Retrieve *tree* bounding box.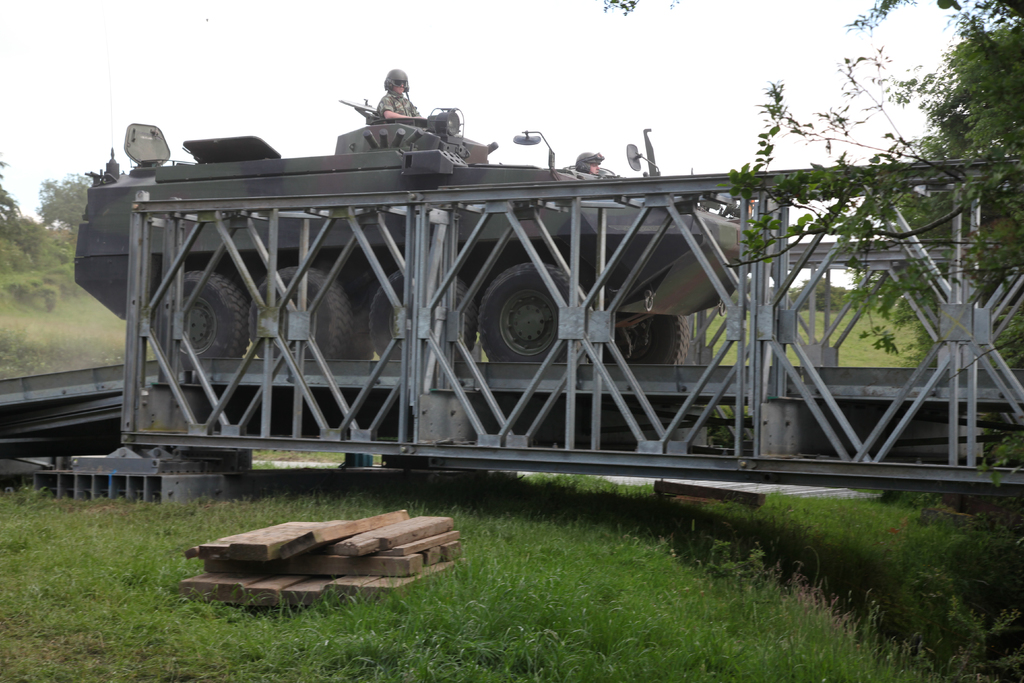
Bounding box: (x1=0, y1=140, x2=77, y2=283).
